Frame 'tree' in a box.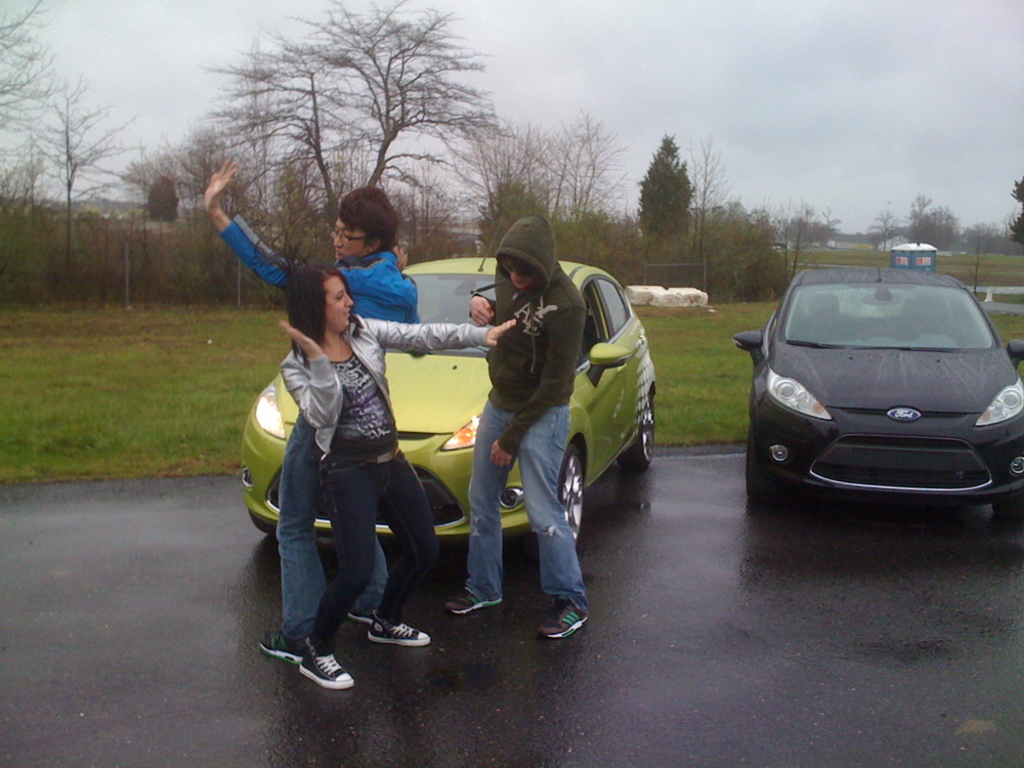
(x1=549, y1=122, x2=608, y2=258).
